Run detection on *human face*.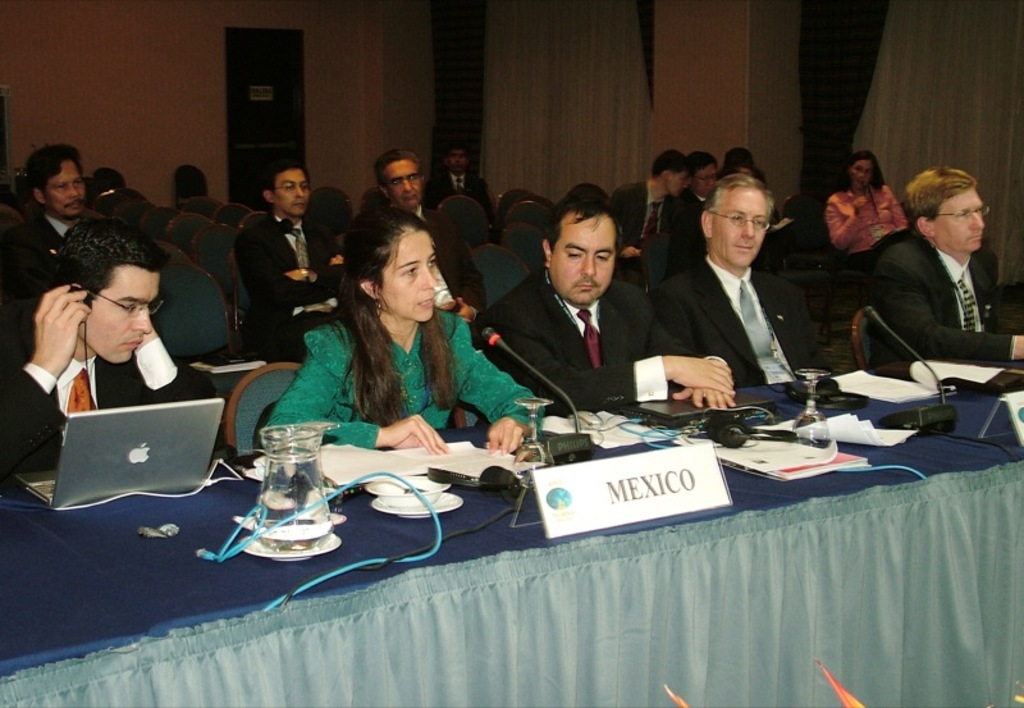
Result: pyautogui.locateOnScreen(273, 169, 306, 221).
